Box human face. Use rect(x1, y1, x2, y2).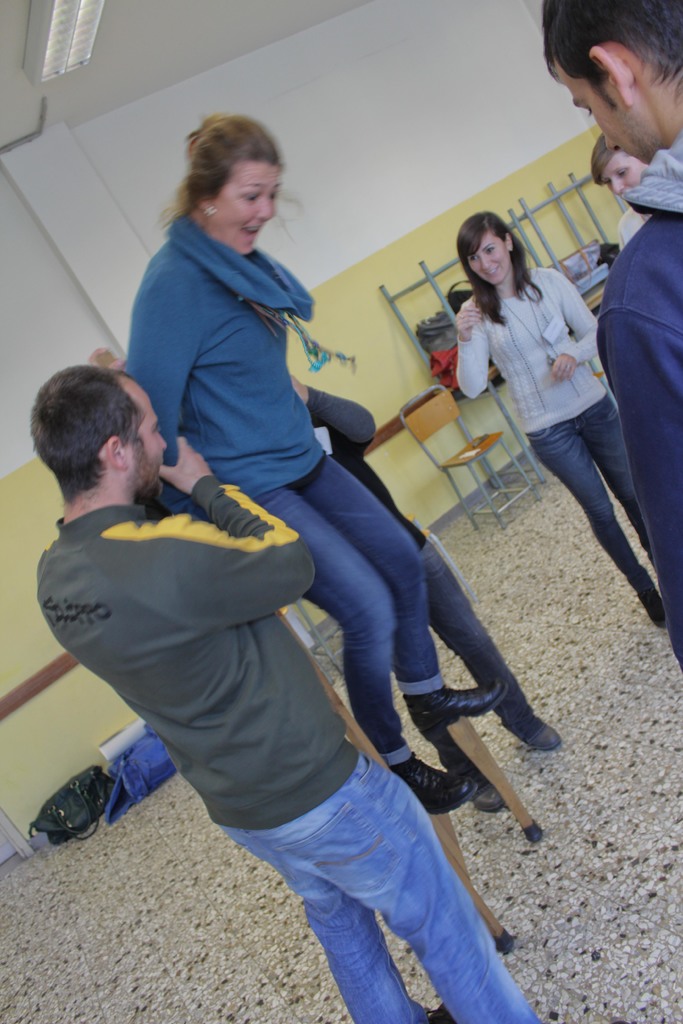
rect(127, 374, 169, 500).
